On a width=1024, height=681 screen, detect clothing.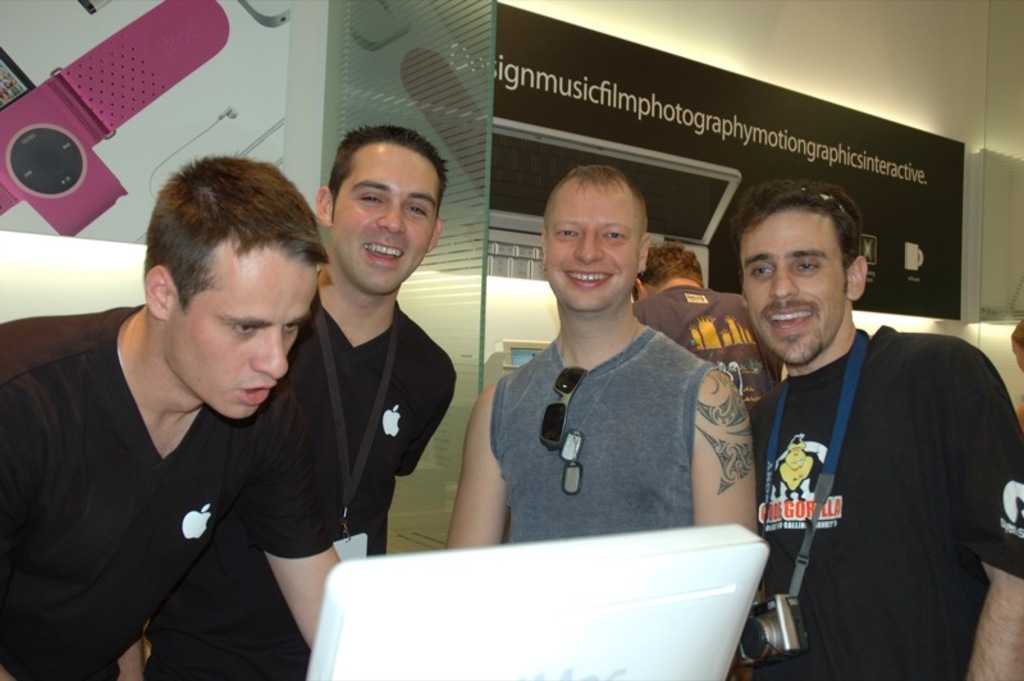
{"x1": 732, "y1": 320, "x2": 1023, "y2": 680}.
